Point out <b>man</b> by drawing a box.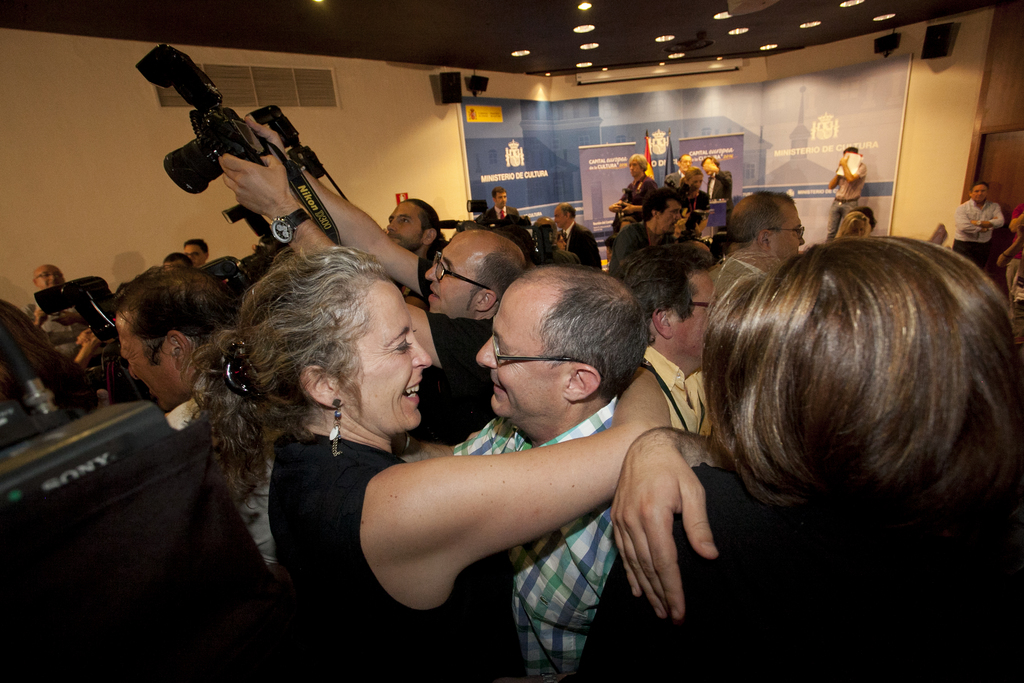
(left=475, top=185, right=520, bottom=220).
